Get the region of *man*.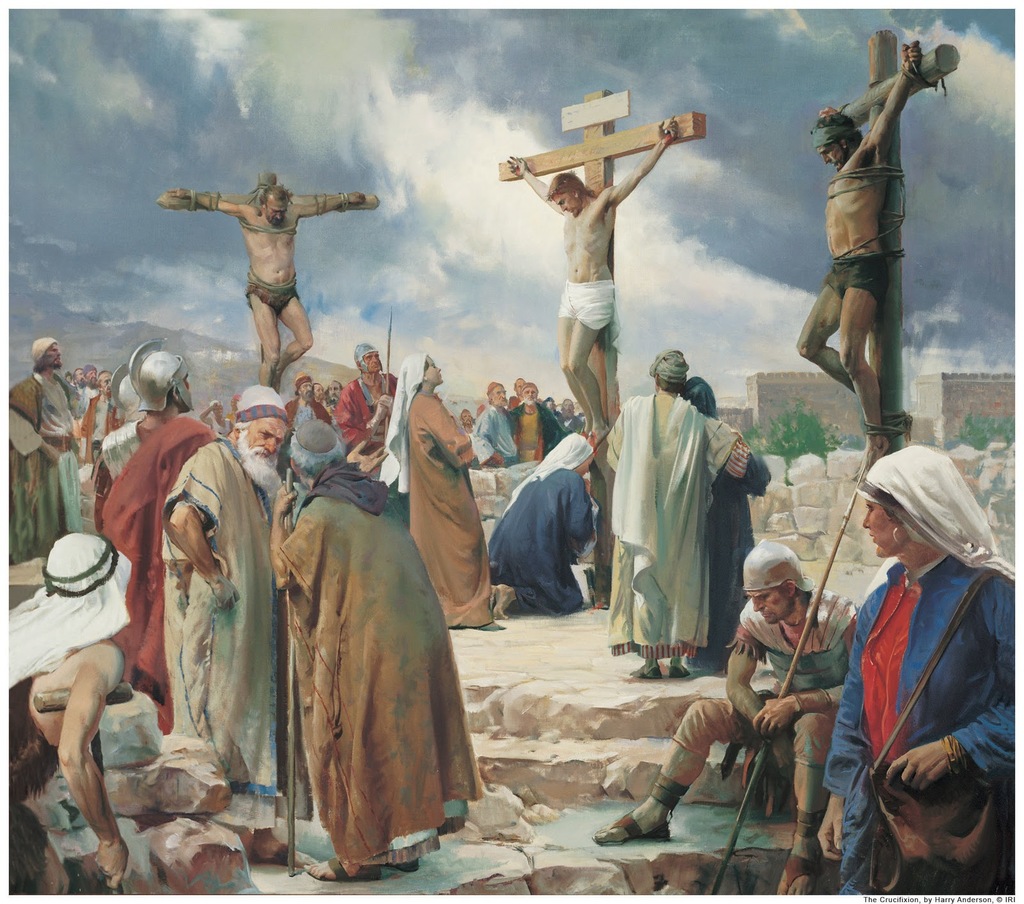
<box>601,350,770,682</box>.
